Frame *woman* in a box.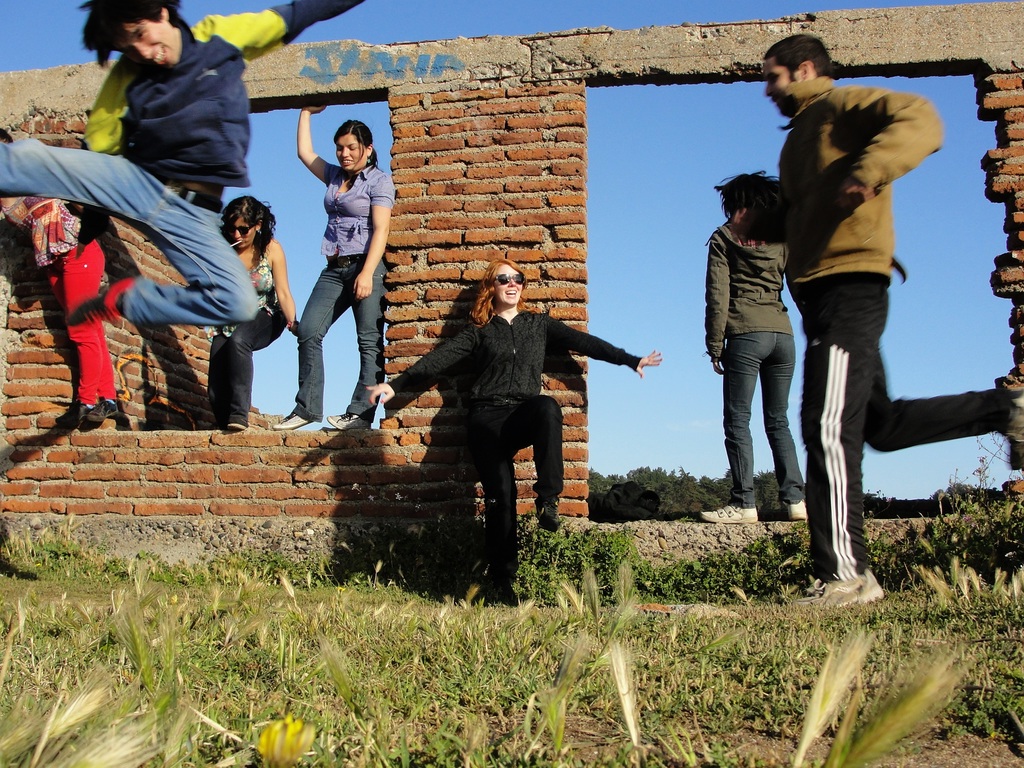
{"x1": 365, "y1": 257, "x2": 668, "y2": 590}.
